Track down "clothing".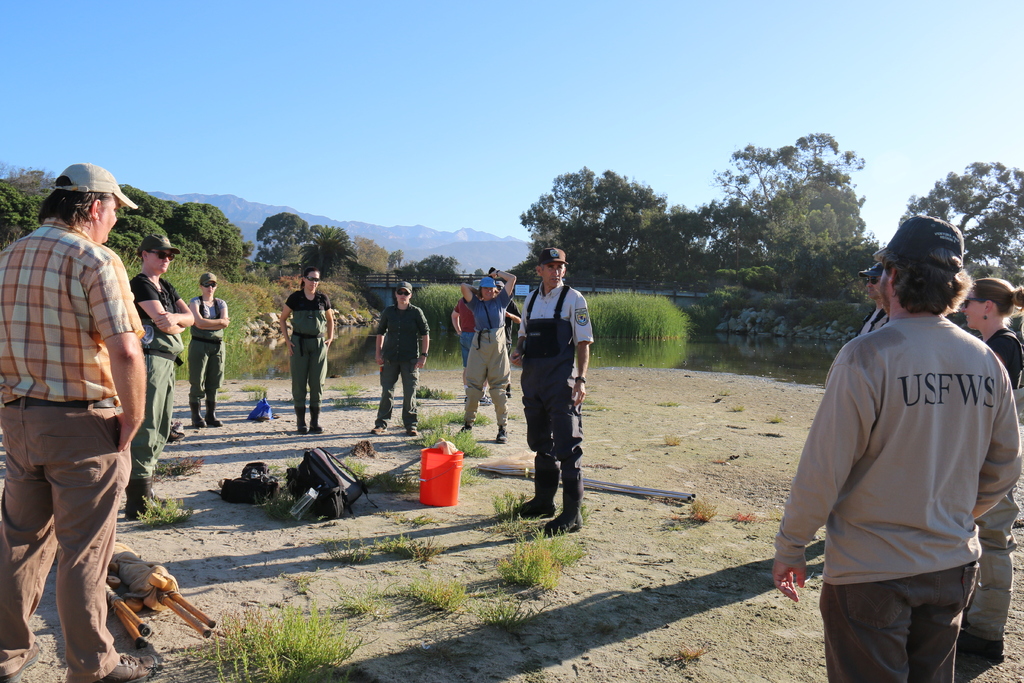
Tracked to left=282, top=295, right=335, bottom=415.
